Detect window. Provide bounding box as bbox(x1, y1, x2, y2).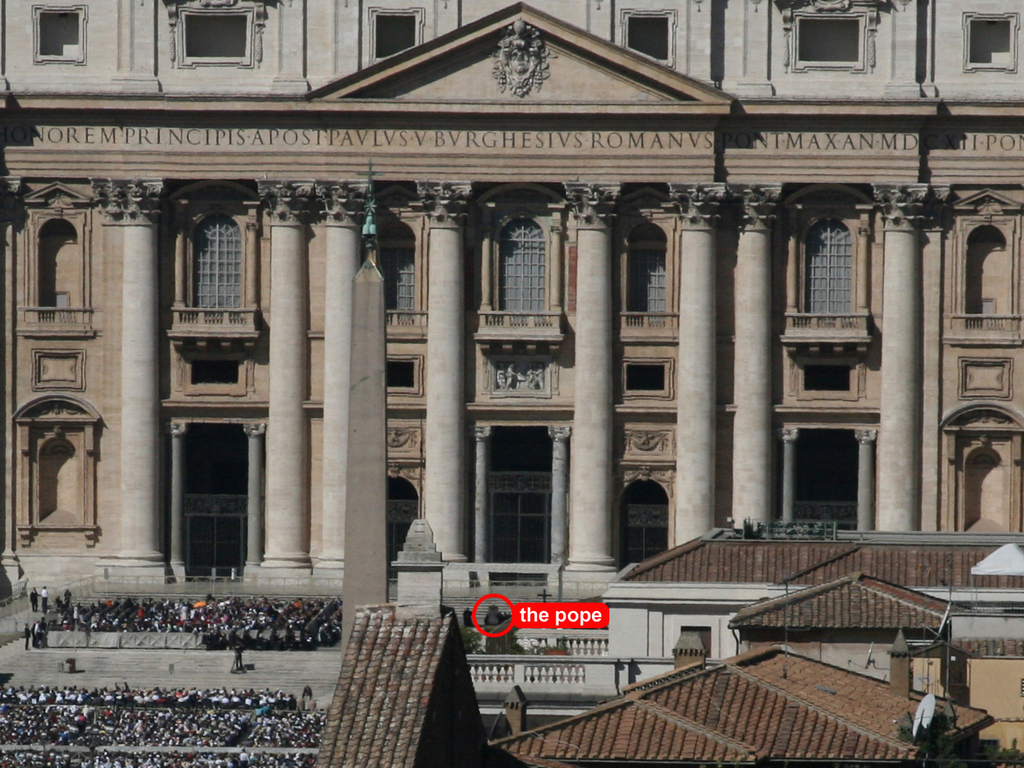
bbox(967, 14, 1011, 74).
